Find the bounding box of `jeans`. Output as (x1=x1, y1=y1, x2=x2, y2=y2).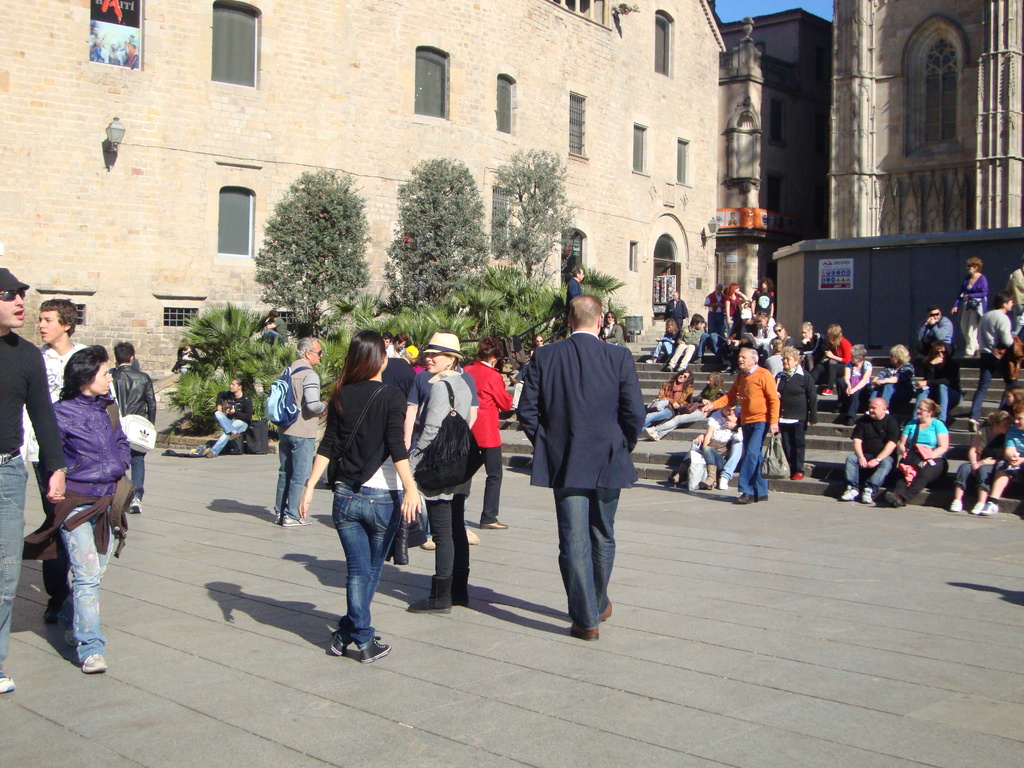
(x1=974, y1=361, x2=989, y2=415).
